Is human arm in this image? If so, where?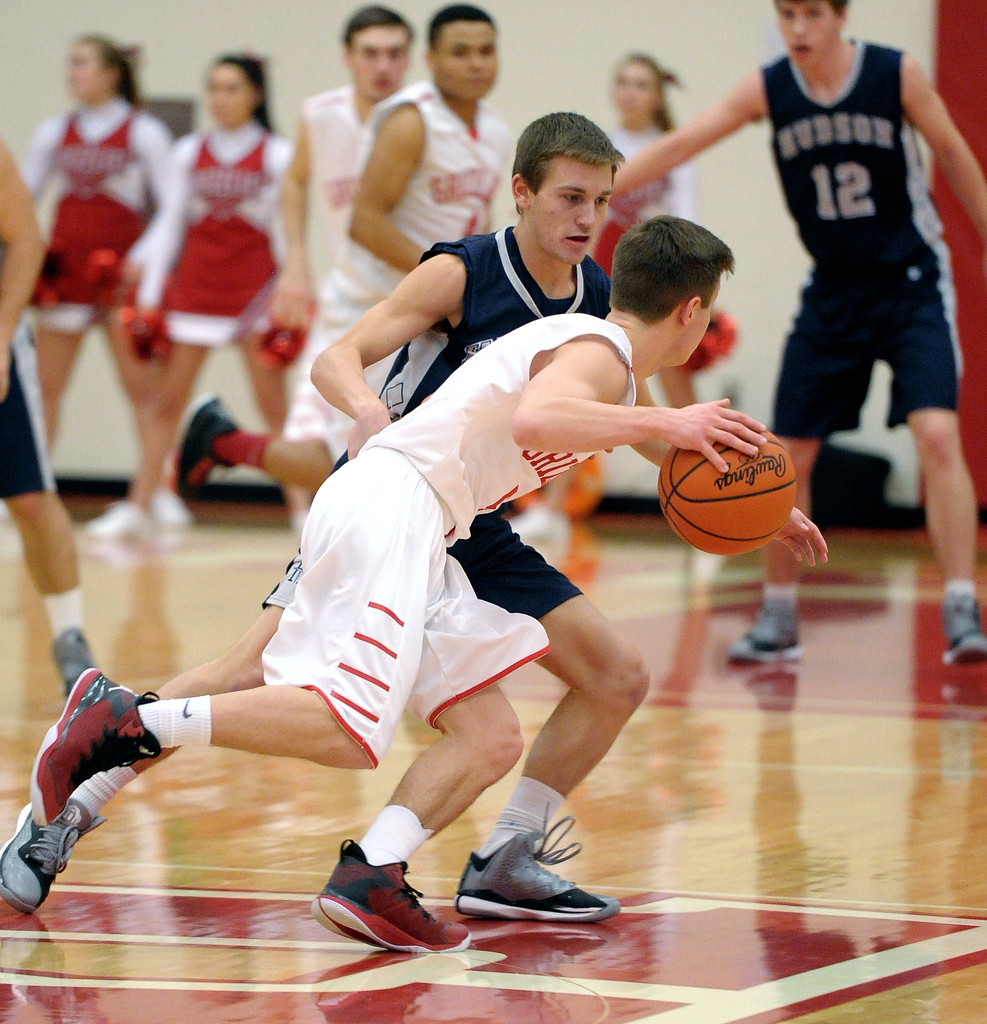
Yes, at {"x1": 133, "y1": 143, "x2": 189, "y2": 314}.
